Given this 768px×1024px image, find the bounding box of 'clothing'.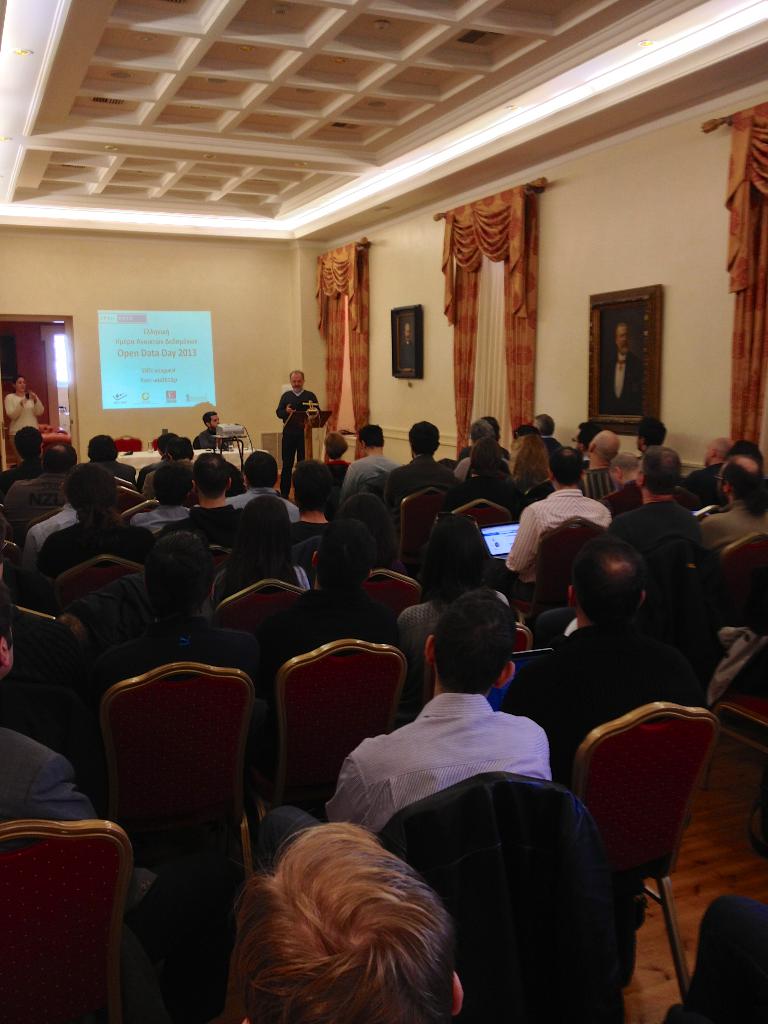
box=[93, 461, 164, 498].
